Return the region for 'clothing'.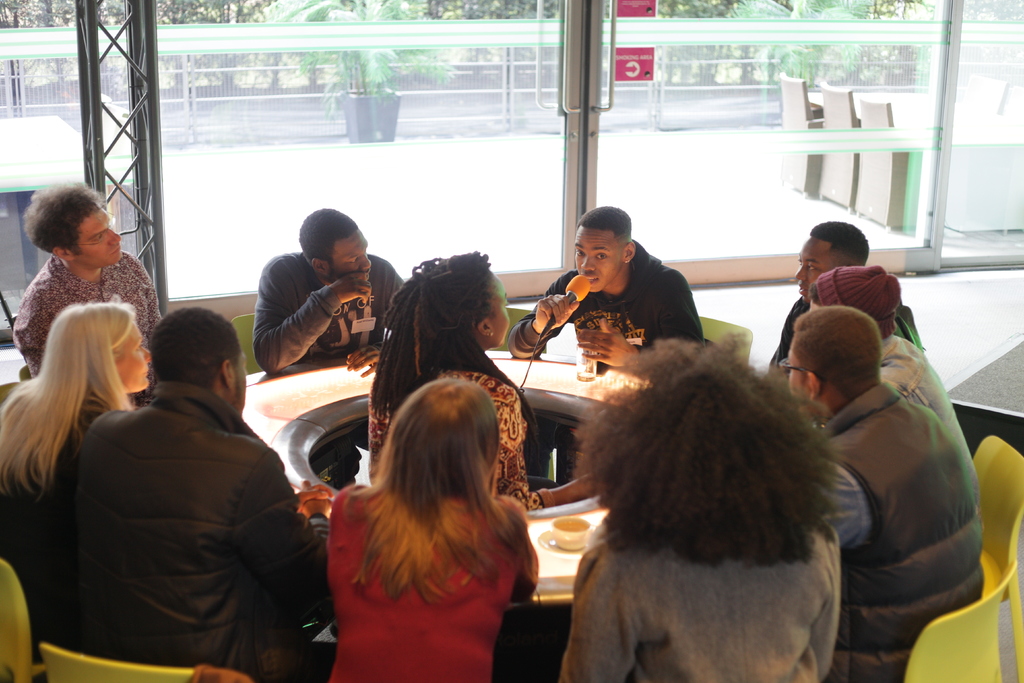
crop(819, 375, 988, 682).
